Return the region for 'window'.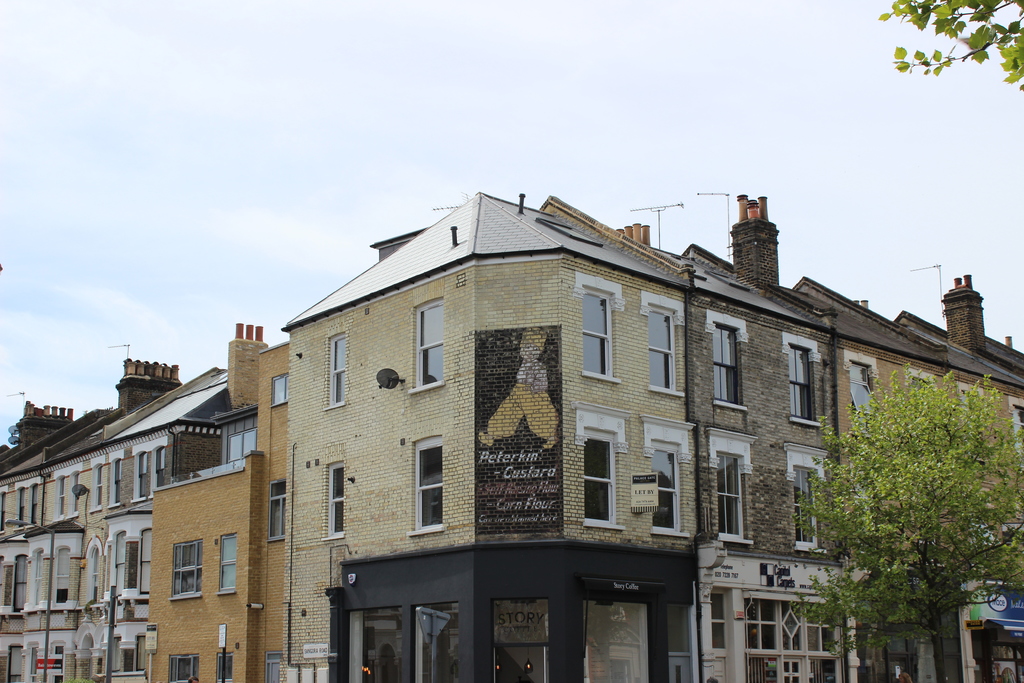
(left=169, top=542, right=203, bottom=598).
